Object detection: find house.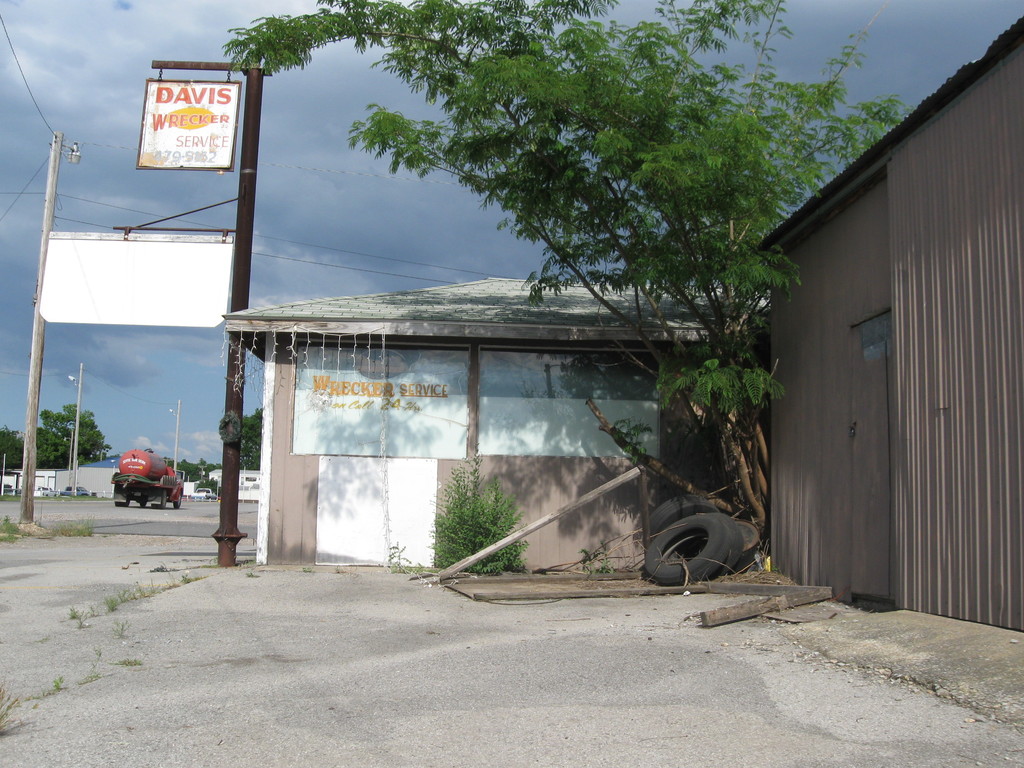
locate(204, 468, 263, 492).
